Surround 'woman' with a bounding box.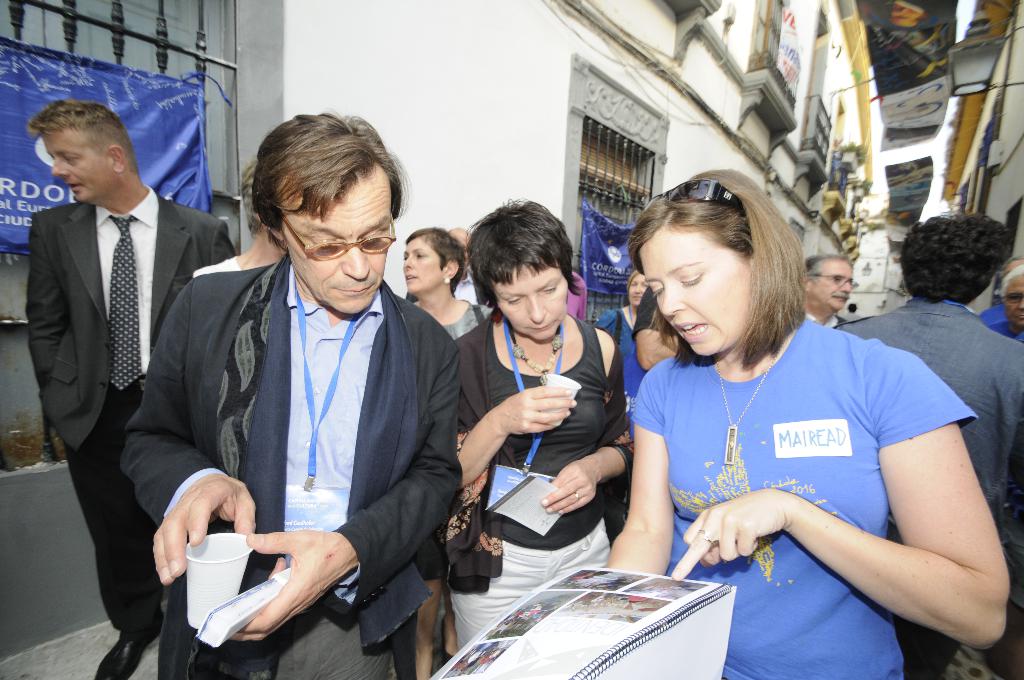
region(449, 188, 624, 648).
